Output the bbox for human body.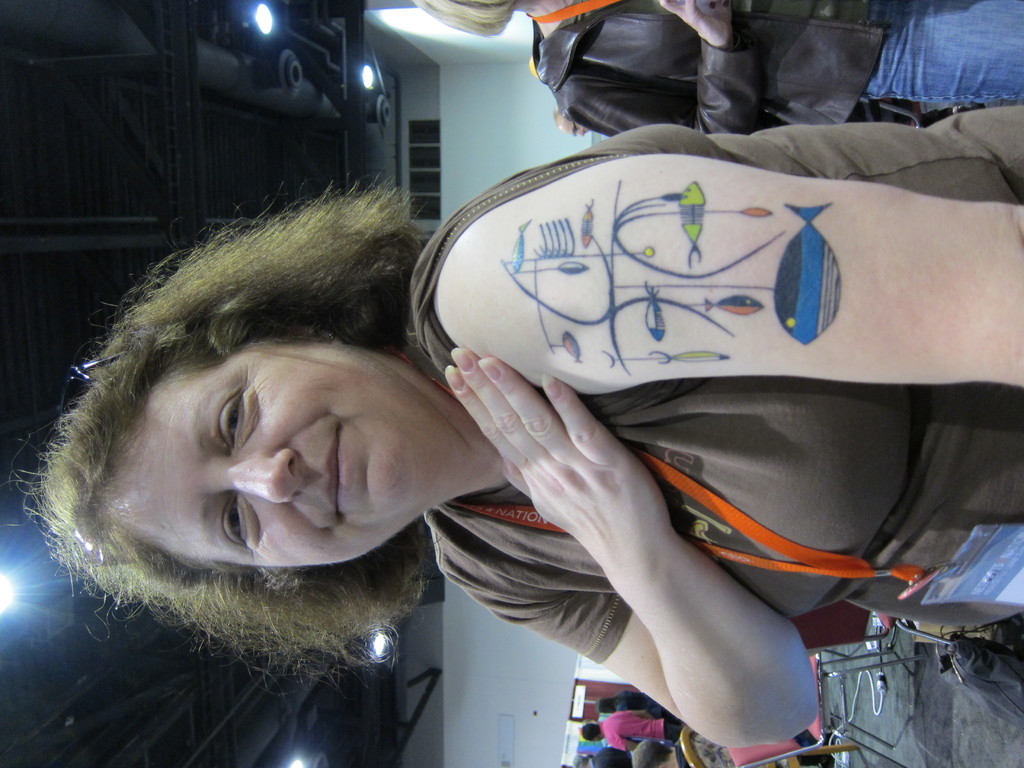
rect(580, 712, 684, 746).
